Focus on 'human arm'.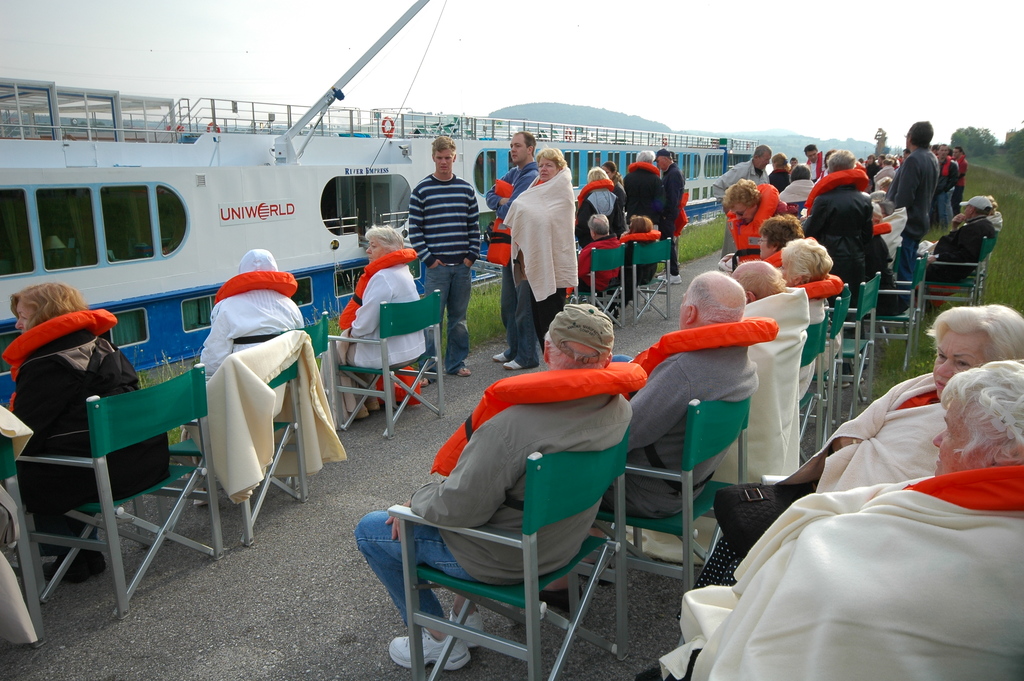
Focused at bbox=(411, 189, 444, 269).
